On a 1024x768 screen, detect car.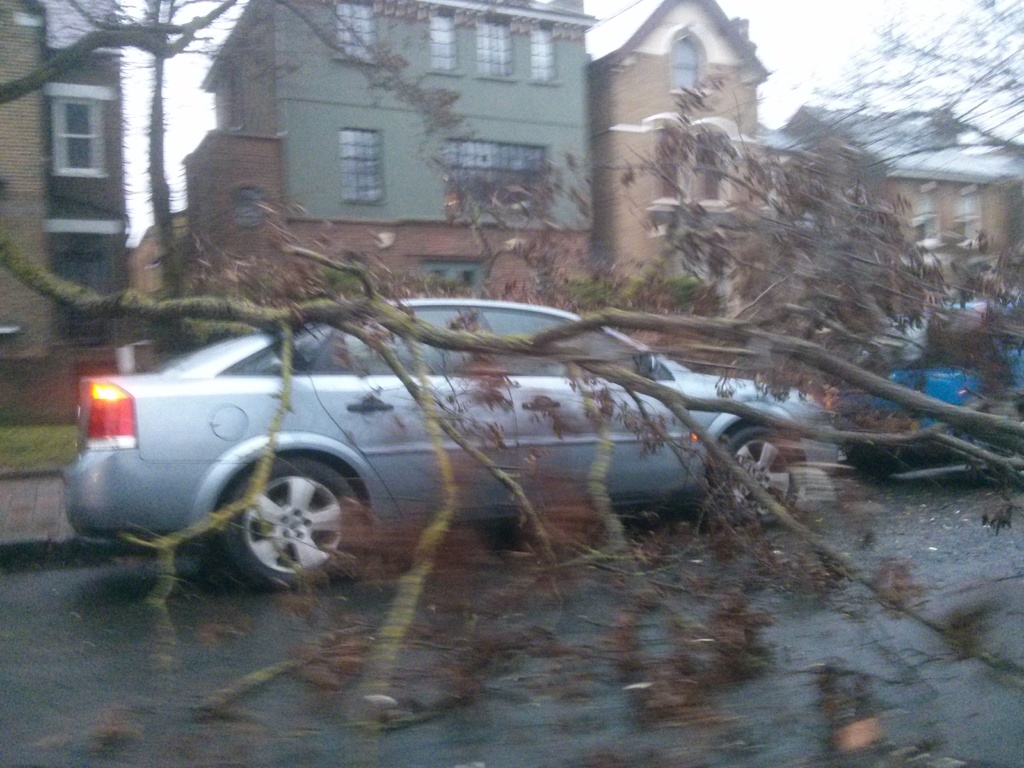
830:308:1023:474.
